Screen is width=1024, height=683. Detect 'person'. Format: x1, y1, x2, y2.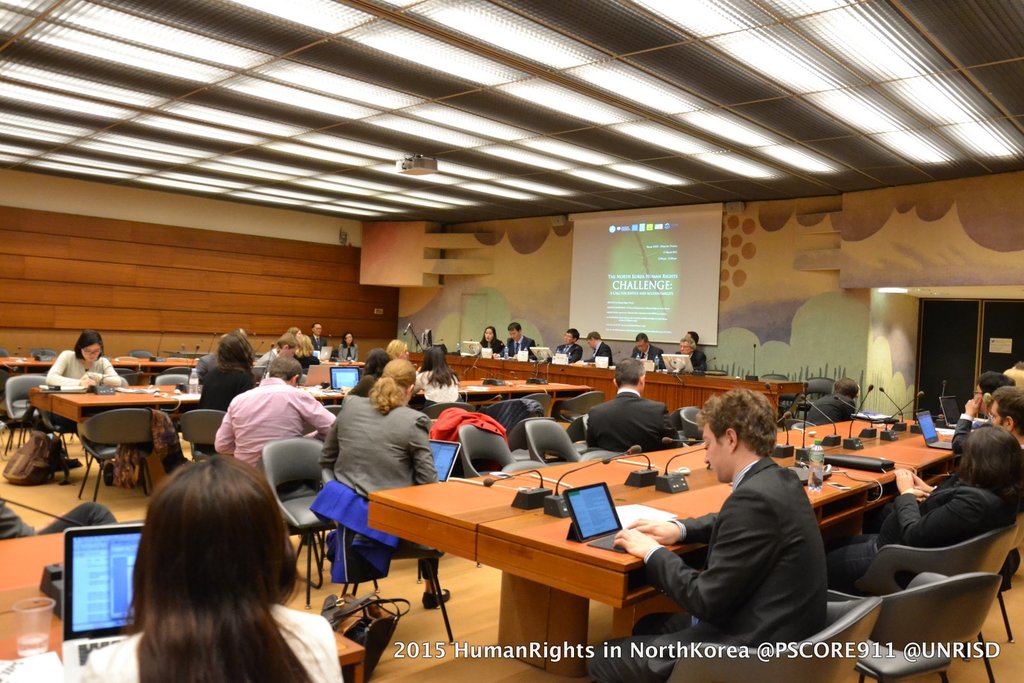
666, 335, 709, 377.
